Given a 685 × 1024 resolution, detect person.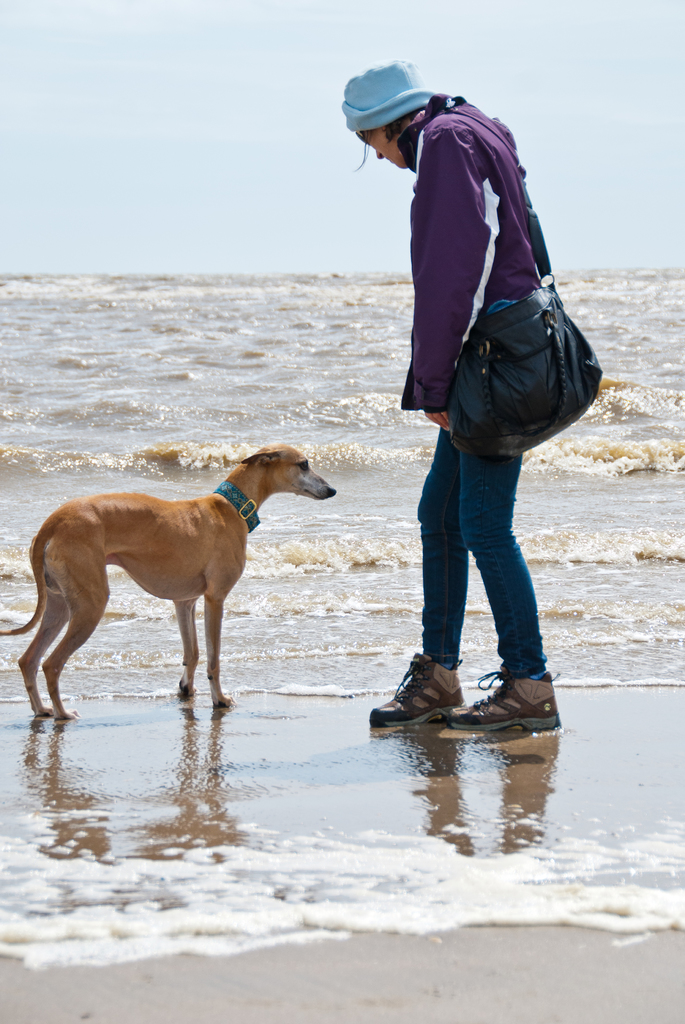
<region>353, 40, 596, 737</region>.
